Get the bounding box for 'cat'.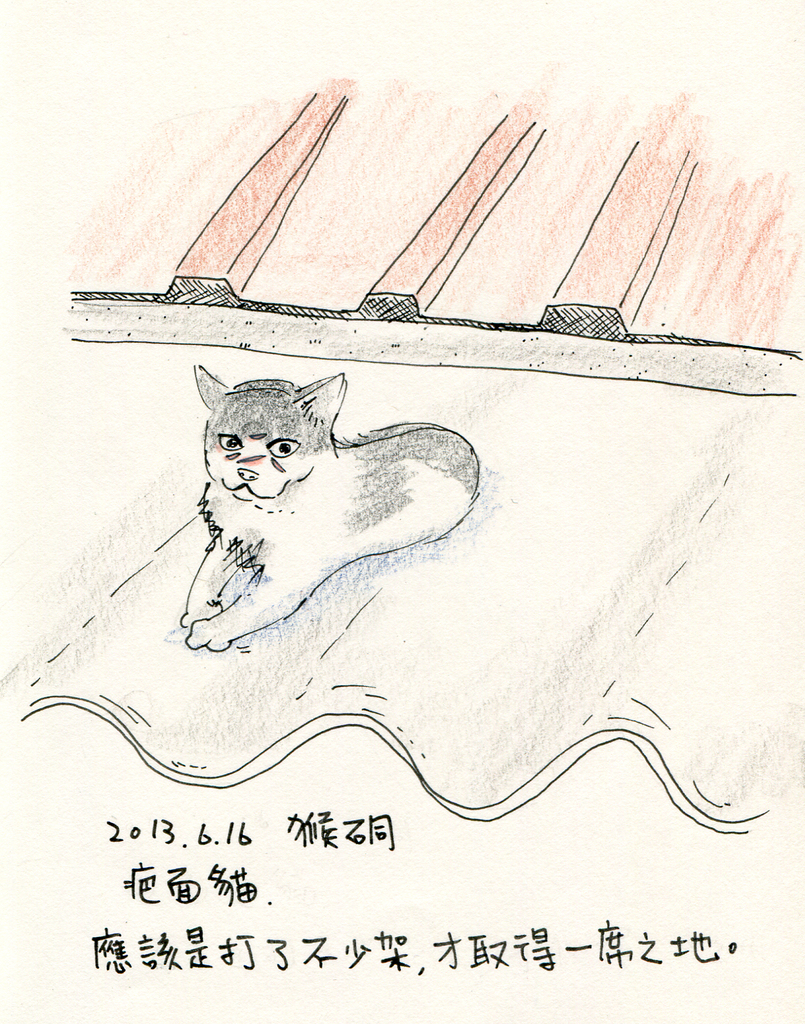
bbox=[177, 370, 486, 650].
